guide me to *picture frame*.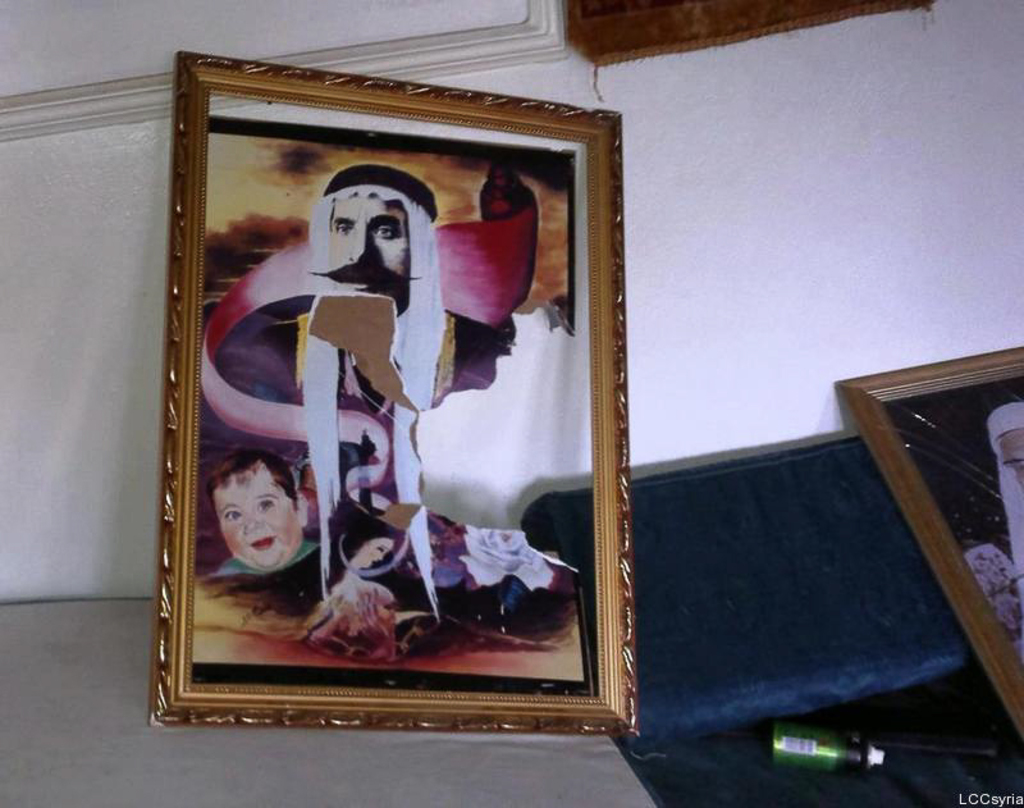
Guidance: detection(832, 342, 1023, 740).
